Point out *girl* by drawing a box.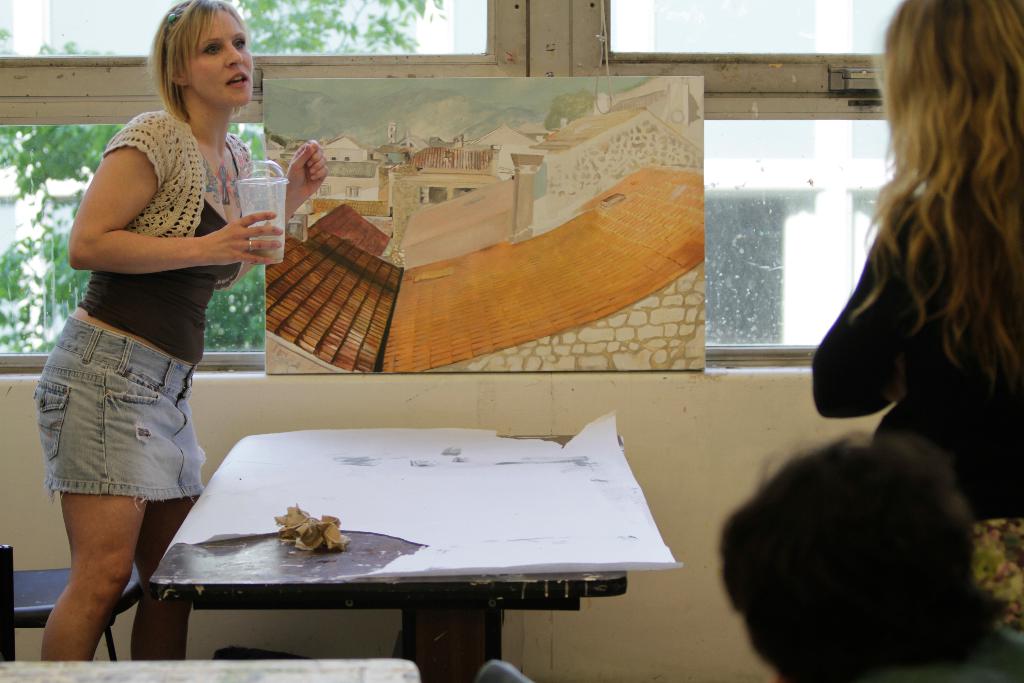
bbox=(28, 0, 330, 662).
